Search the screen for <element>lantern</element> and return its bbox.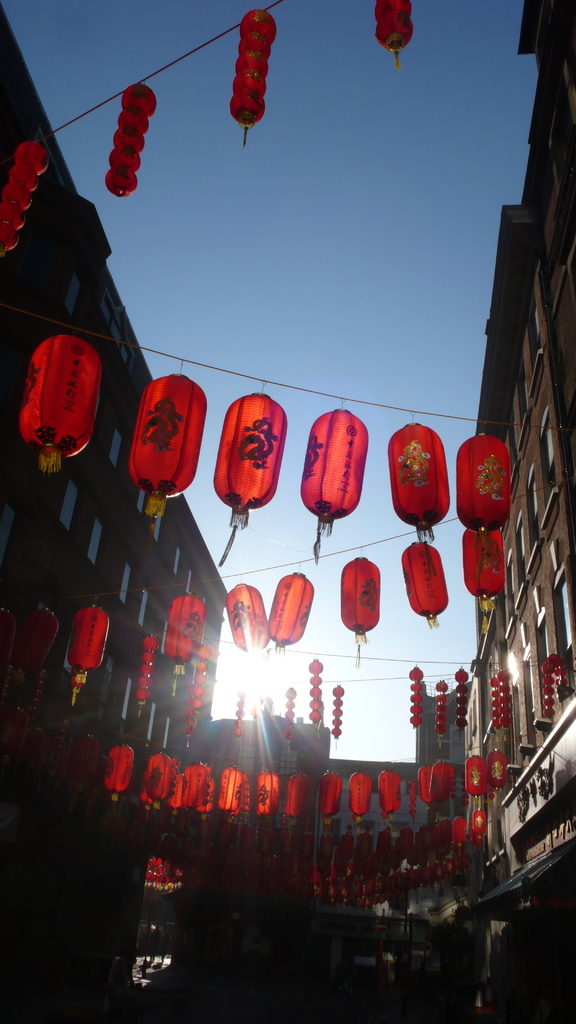
Found: box=[138, 787, 155, 813].
